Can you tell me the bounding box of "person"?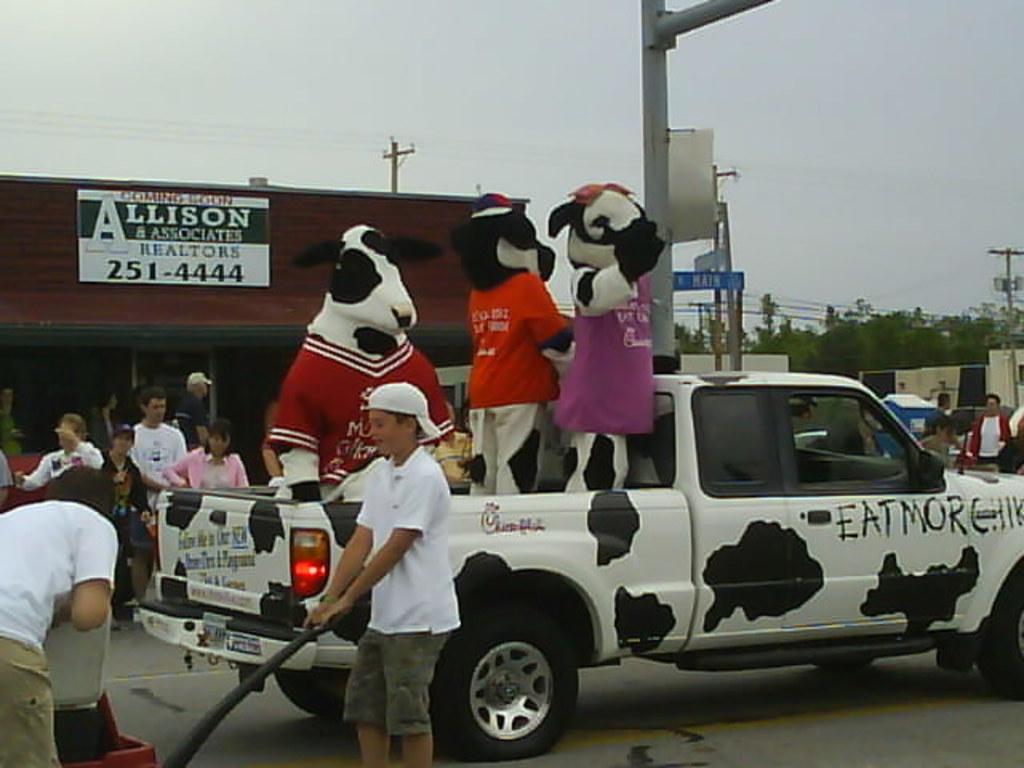
[left=168, top=368, right=214, bottom=448].
